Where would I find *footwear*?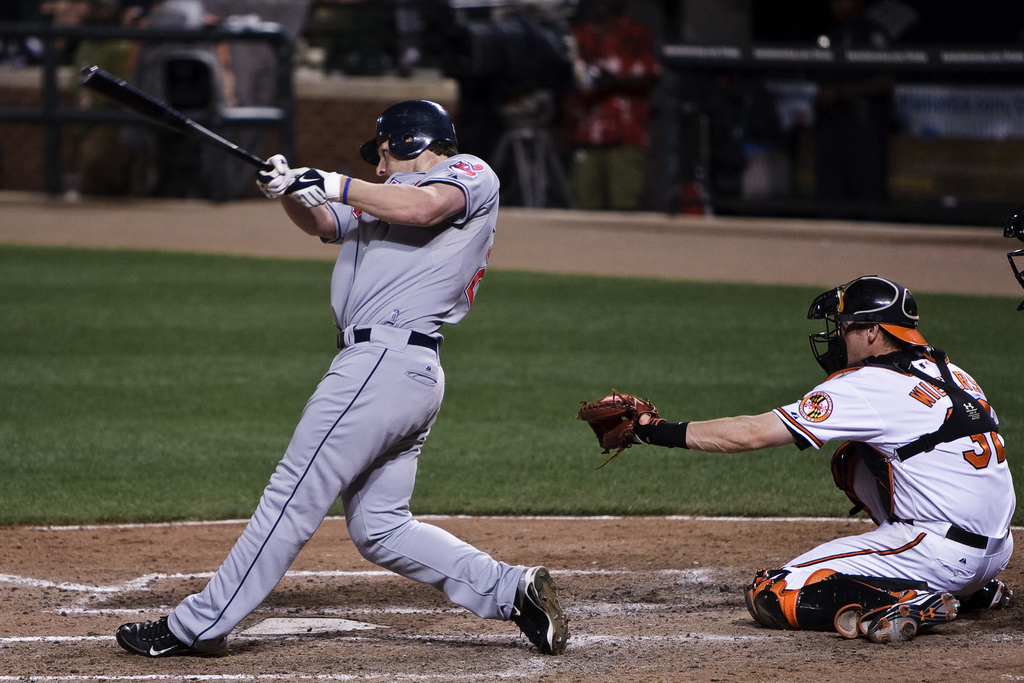
At box(514, 561, 572, 655).
